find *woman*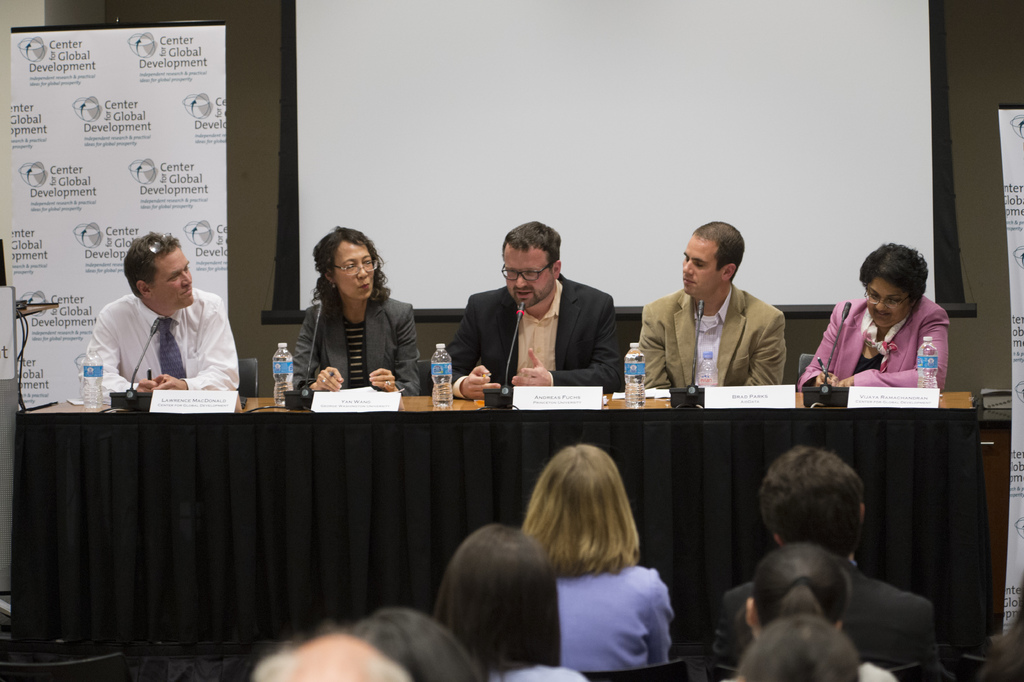
box=[435, 528, 591, 681]
